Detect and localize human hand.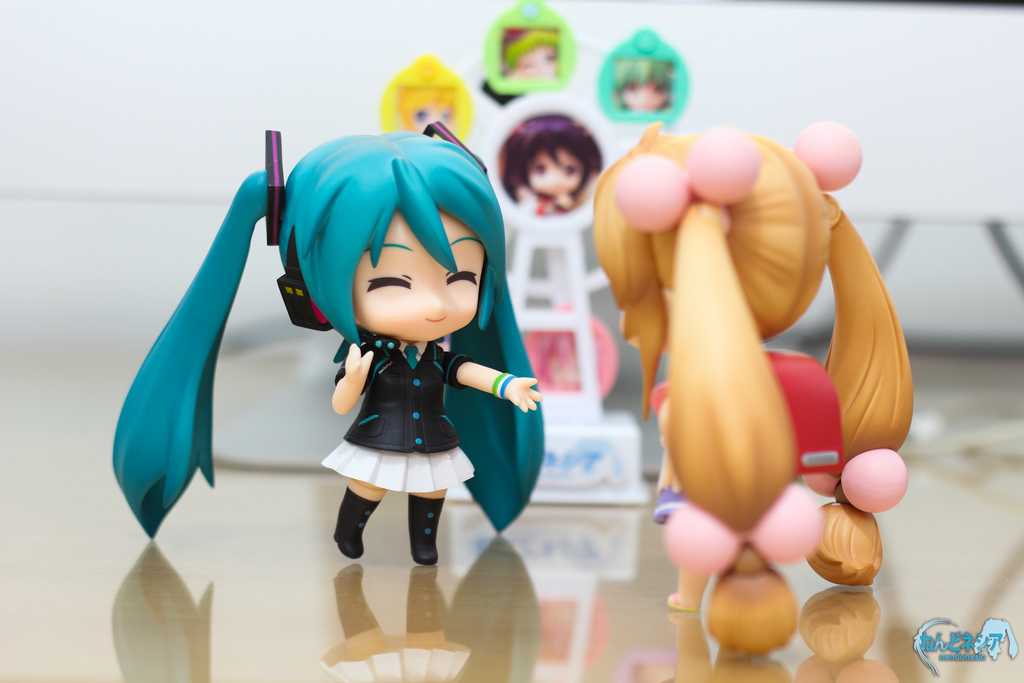
Localized at x1=503, y1=375, x2=546, y2=416.
